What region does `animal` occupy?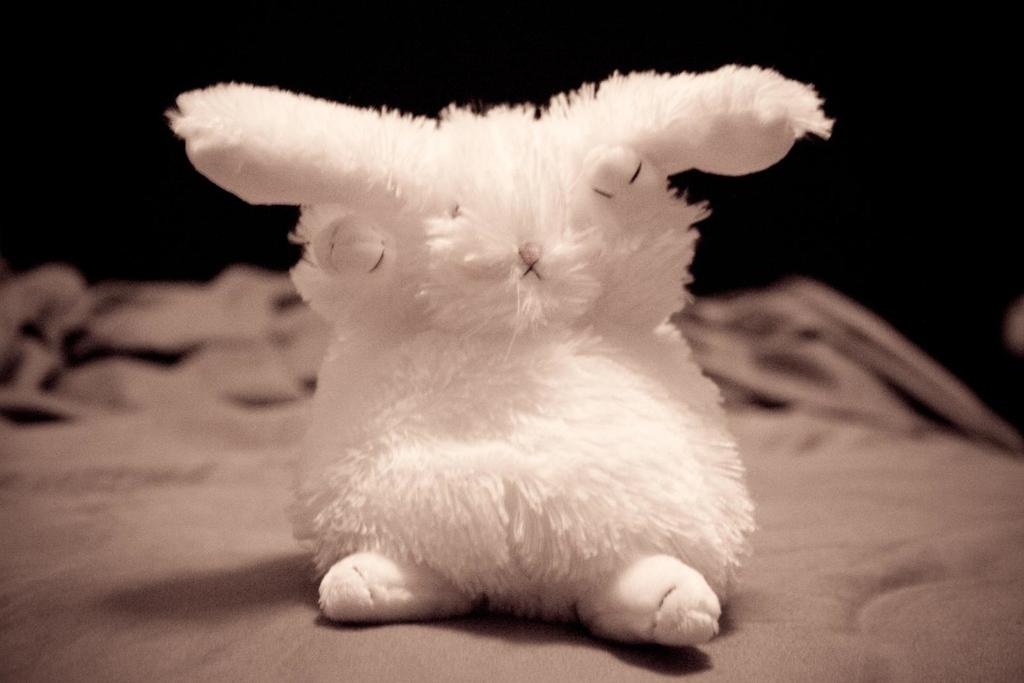
(164,53,834,645).
